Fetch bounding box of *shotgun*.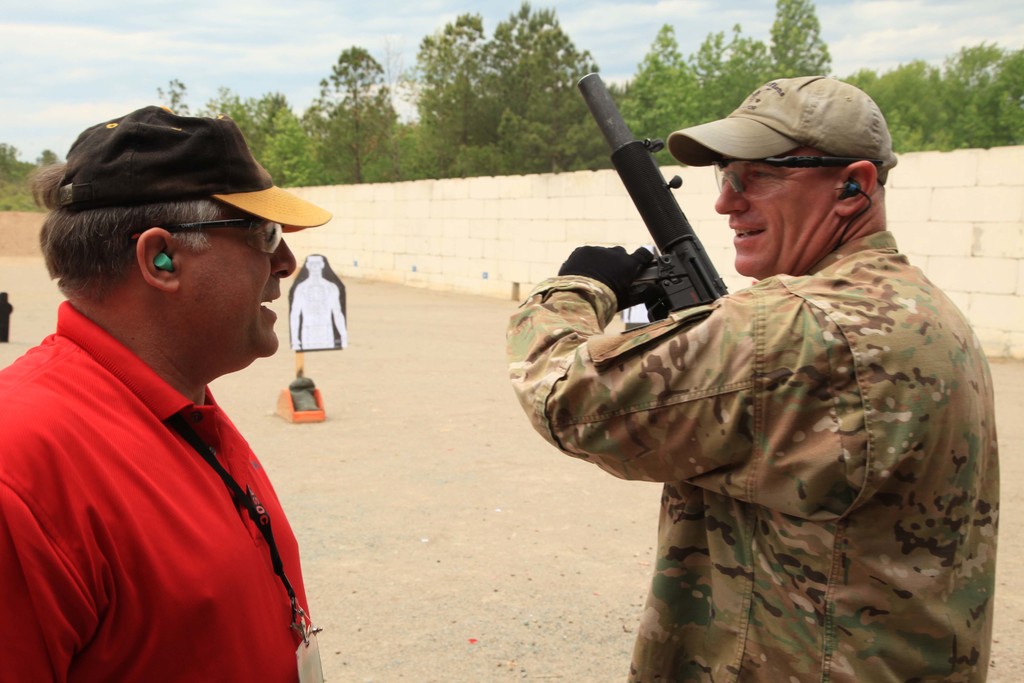
Bbox: box=[596, 70, 732, 330].
